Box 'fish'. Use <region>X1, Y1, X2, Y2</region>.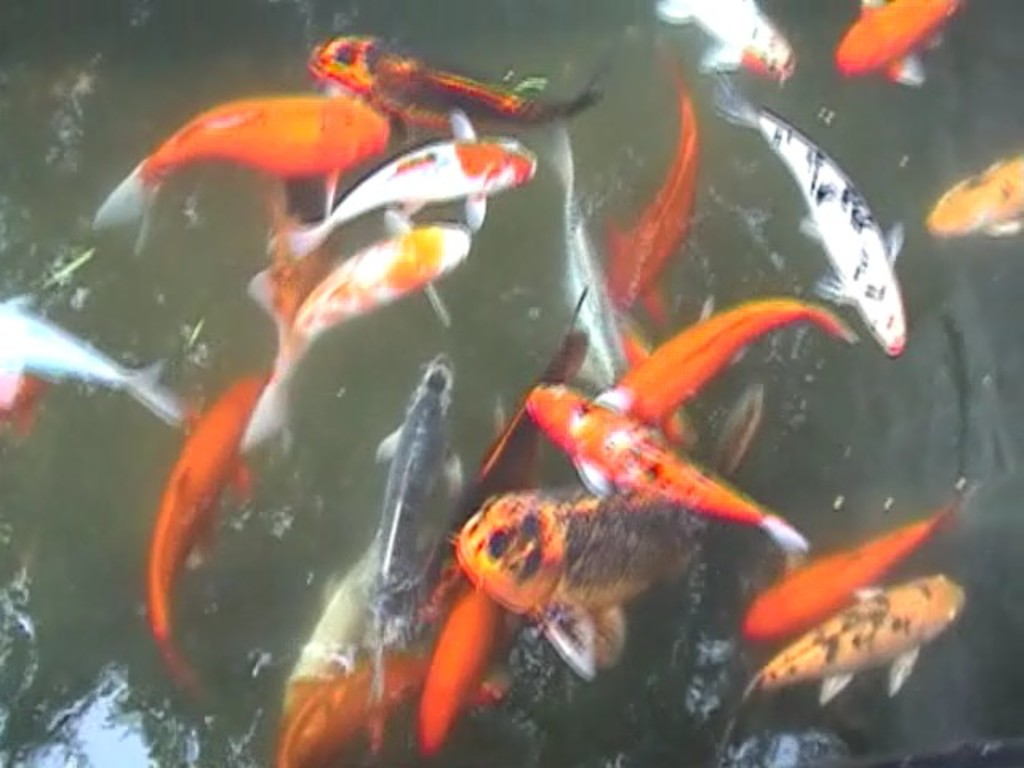
<region>522, 376, 813, 547</region>.
